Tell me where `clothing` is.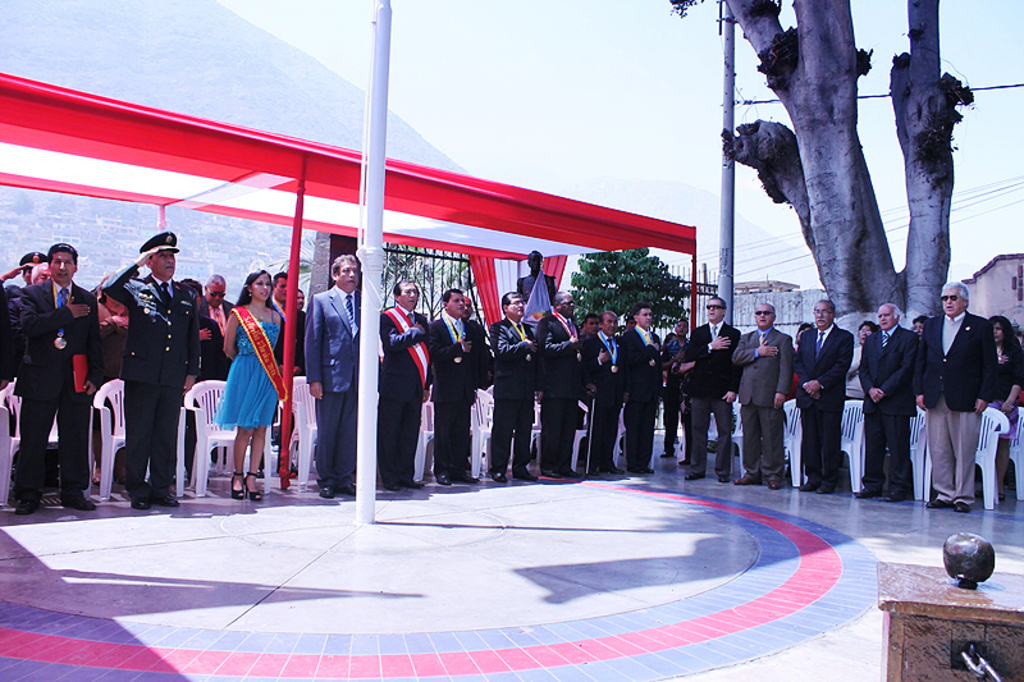
`clothing` is at (215, 299, 275, 430).
